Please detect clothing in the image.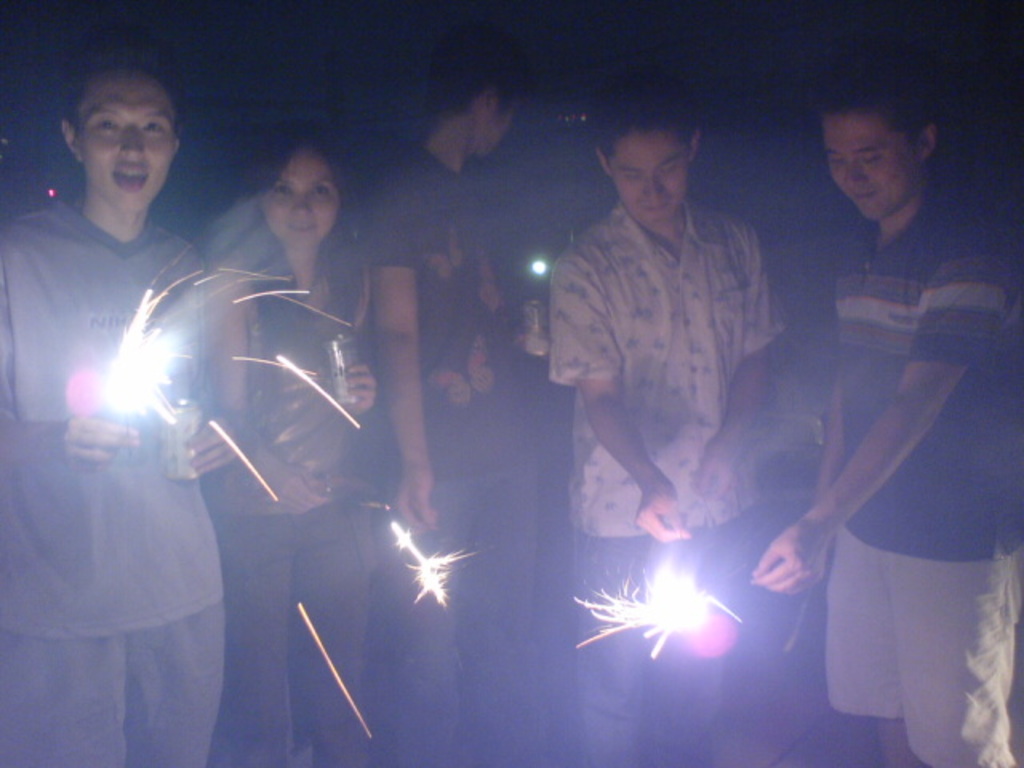
<region>814, 205, 1022, 766</region>.
